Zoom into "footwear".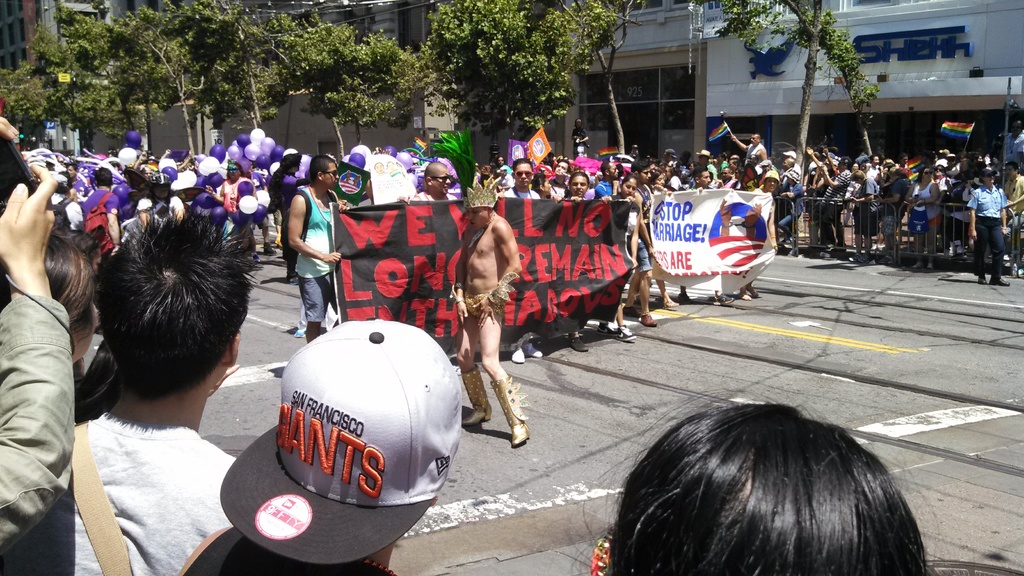
Zoom target: 751/291/760/298.
